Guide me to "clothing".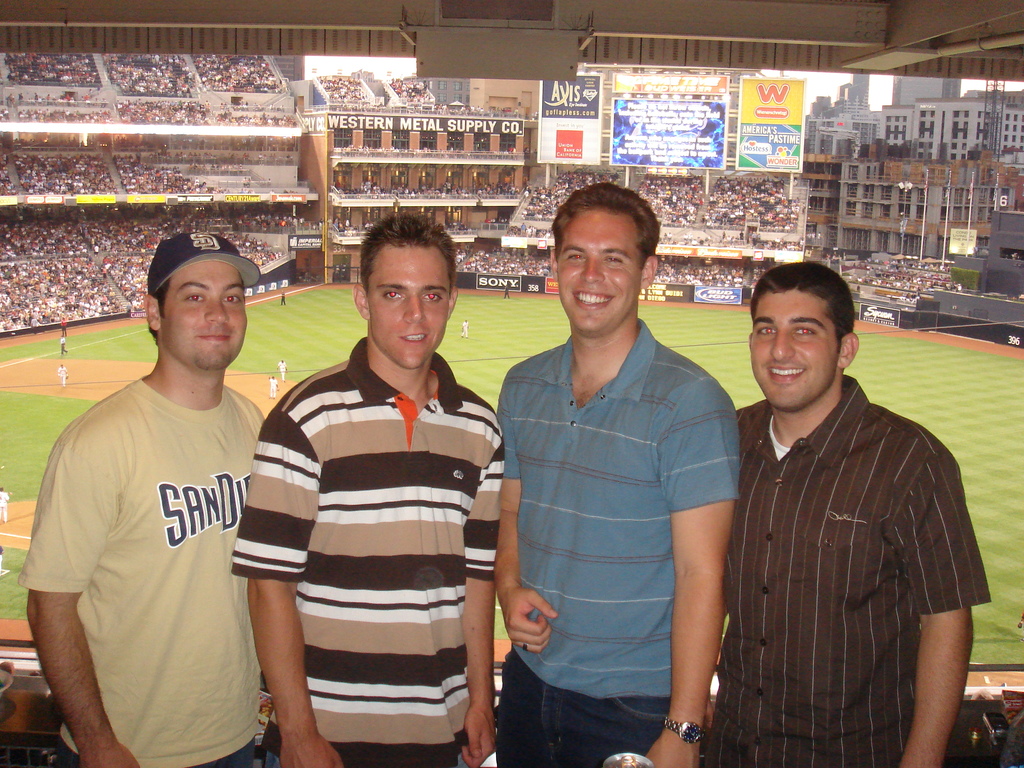
Guidance: l=461, t=319, r=465, b=335.
